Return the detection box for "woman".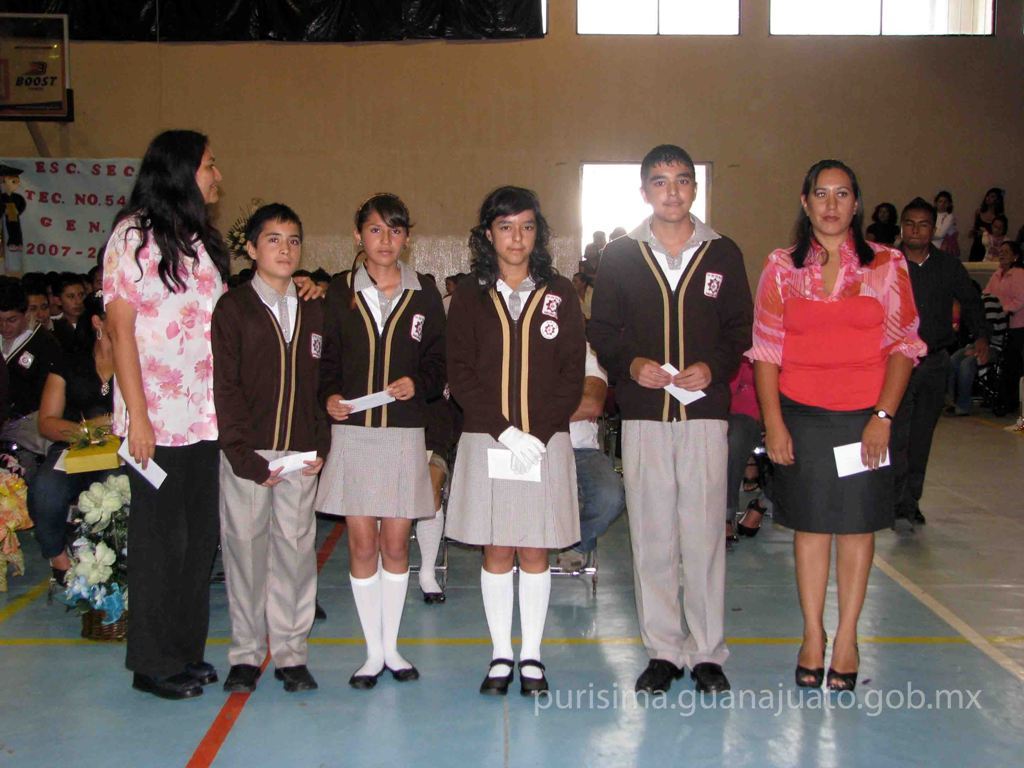
743:161:931:677.
